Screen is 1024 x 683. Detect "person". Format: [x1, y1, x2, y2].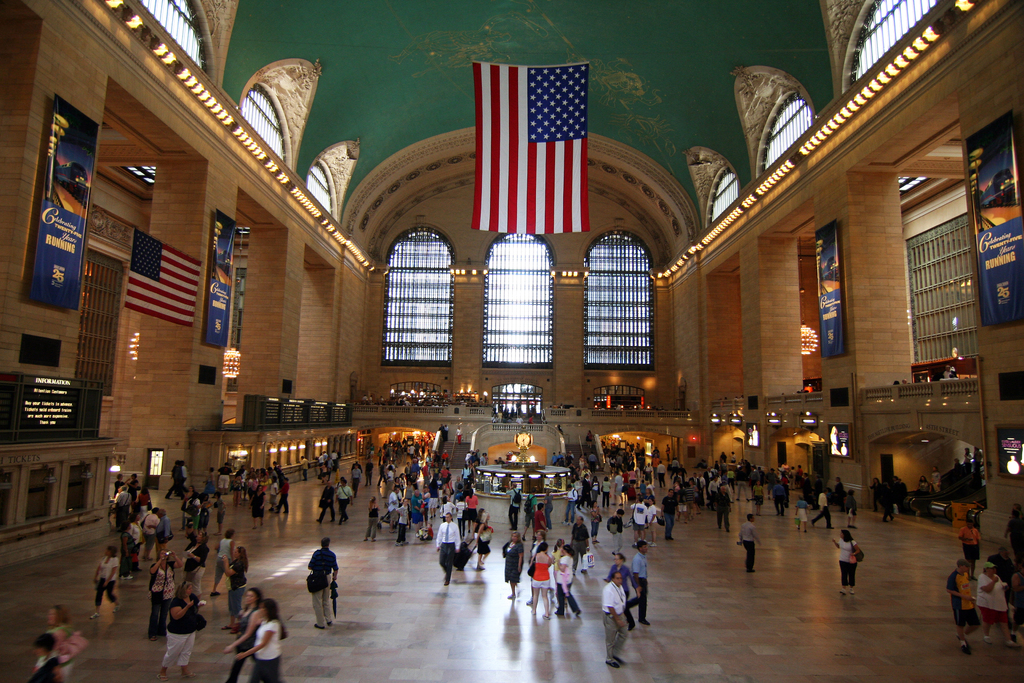
[830, 527, 856, 591].
